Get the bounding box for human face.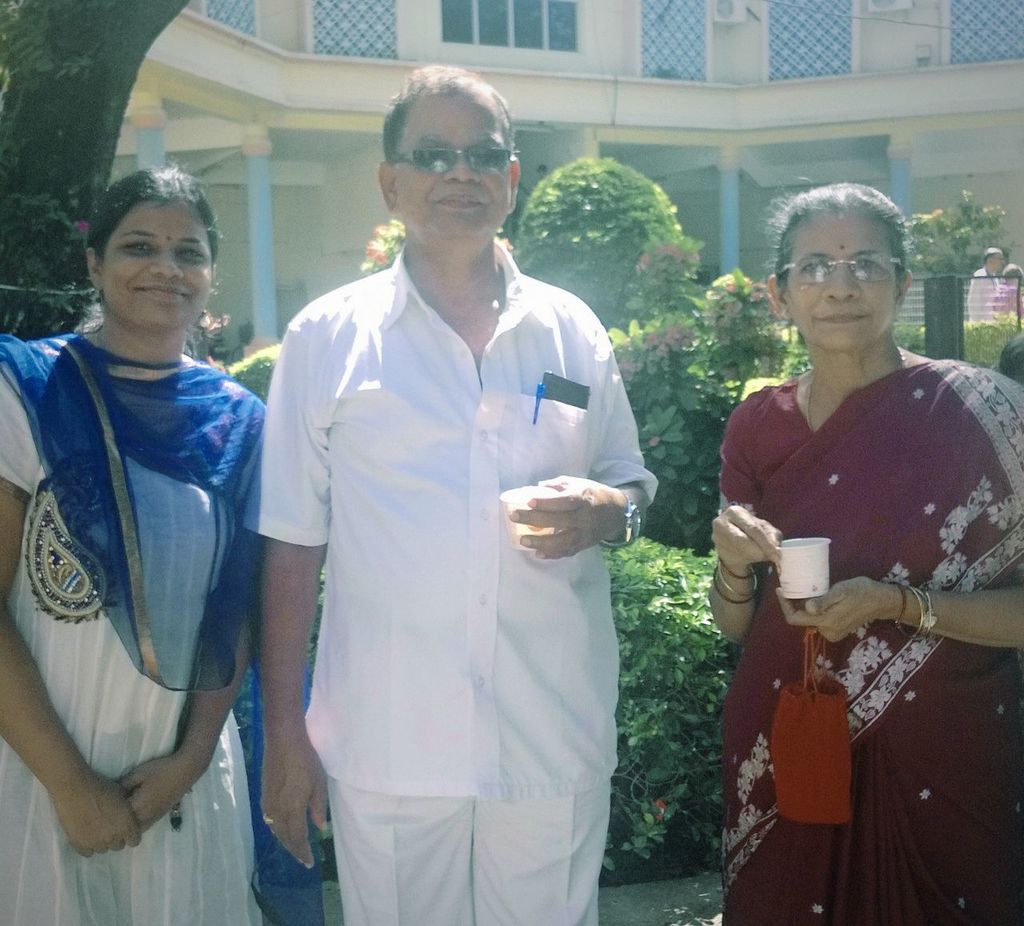
(776, 214, 901, 345).
